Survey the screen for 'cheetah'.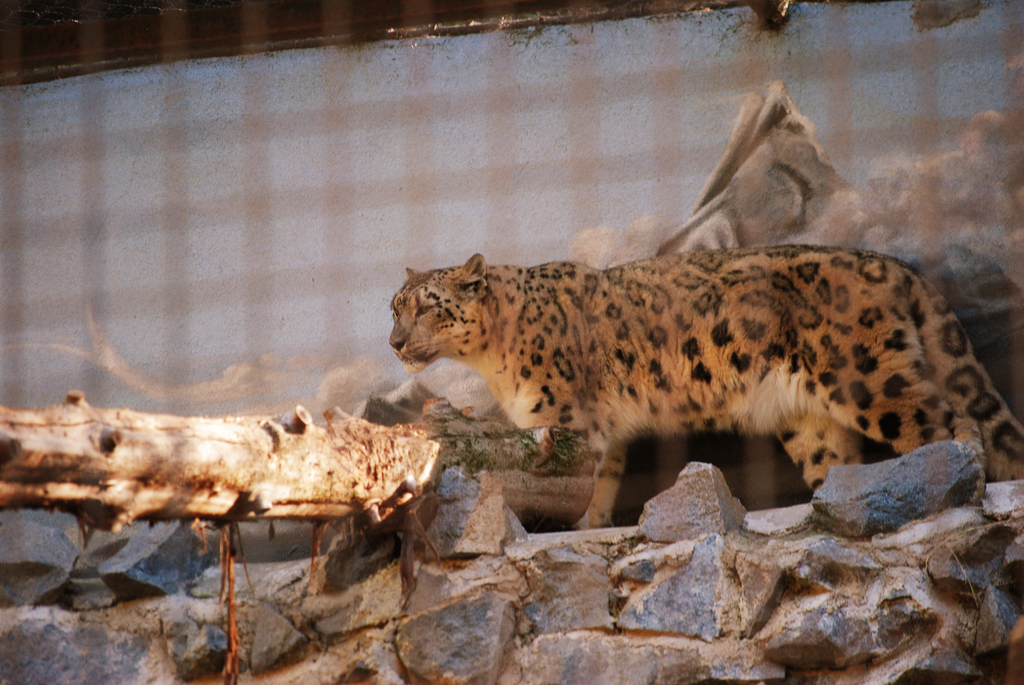
Survey found: [left=387, top=242, right=1023, bottom=531].
